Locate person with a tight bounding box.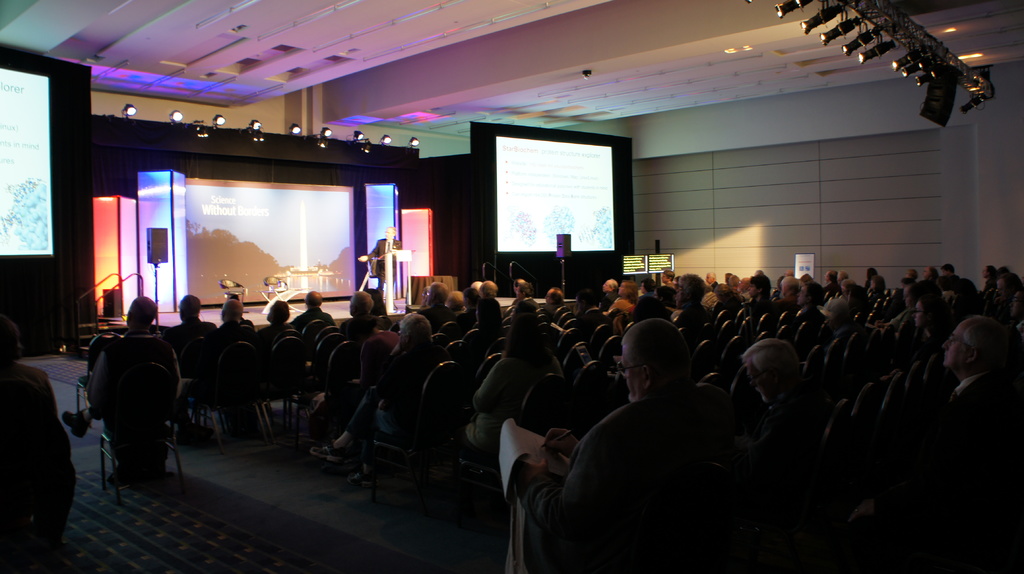
<bbox>538, 308, 745, 572</bbox>.
